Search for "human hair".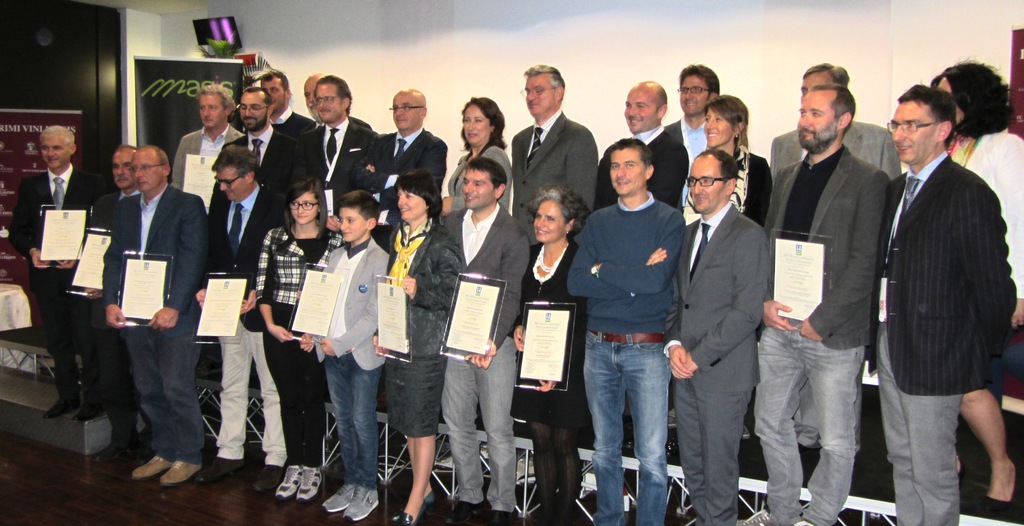
Found at [x1=692, y1=150, x2=739, y2=195].
